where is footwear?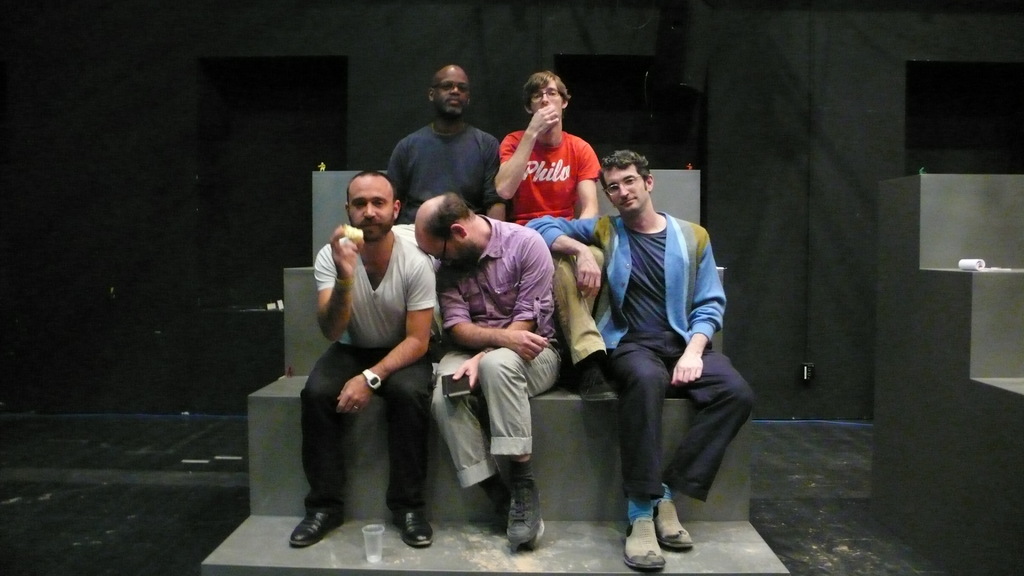
653:494:694:550.
